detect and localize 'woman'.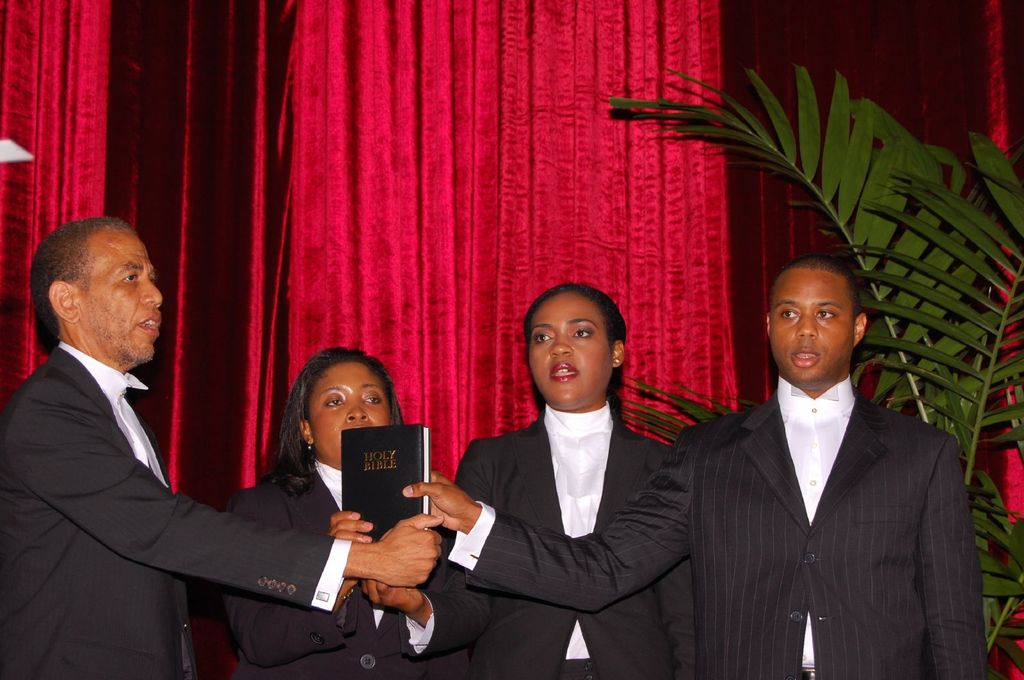
Localized at bbox=(440, 274, 687, 679).
